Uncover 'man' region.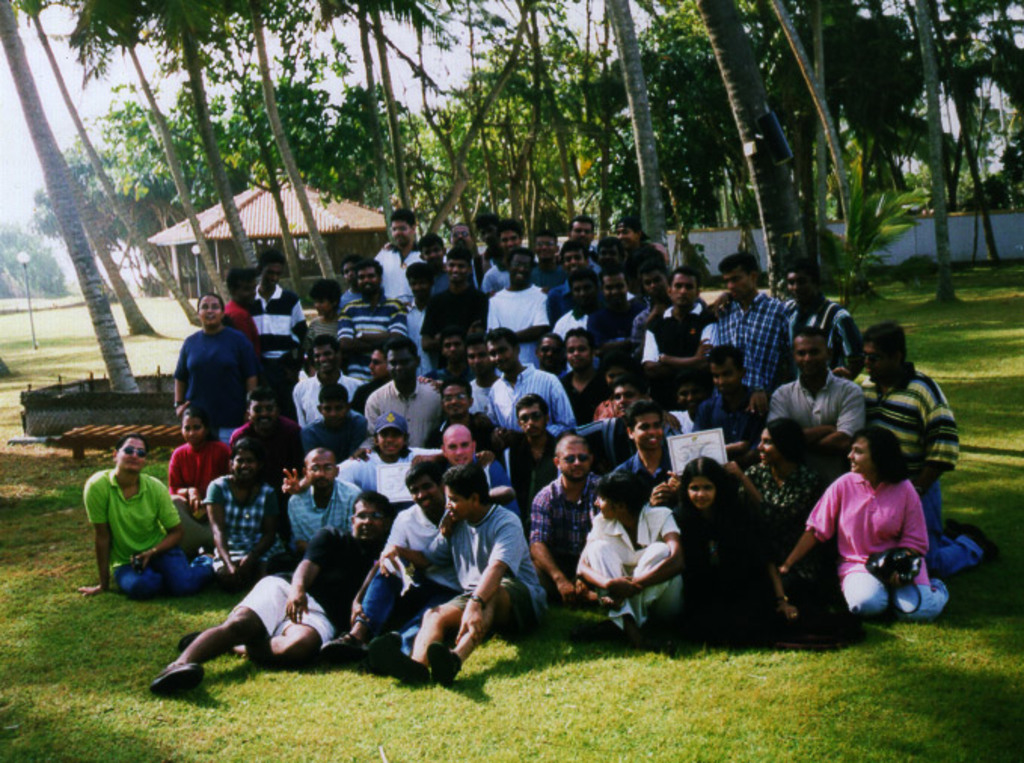
Uncovered: (250,252,309,398).
